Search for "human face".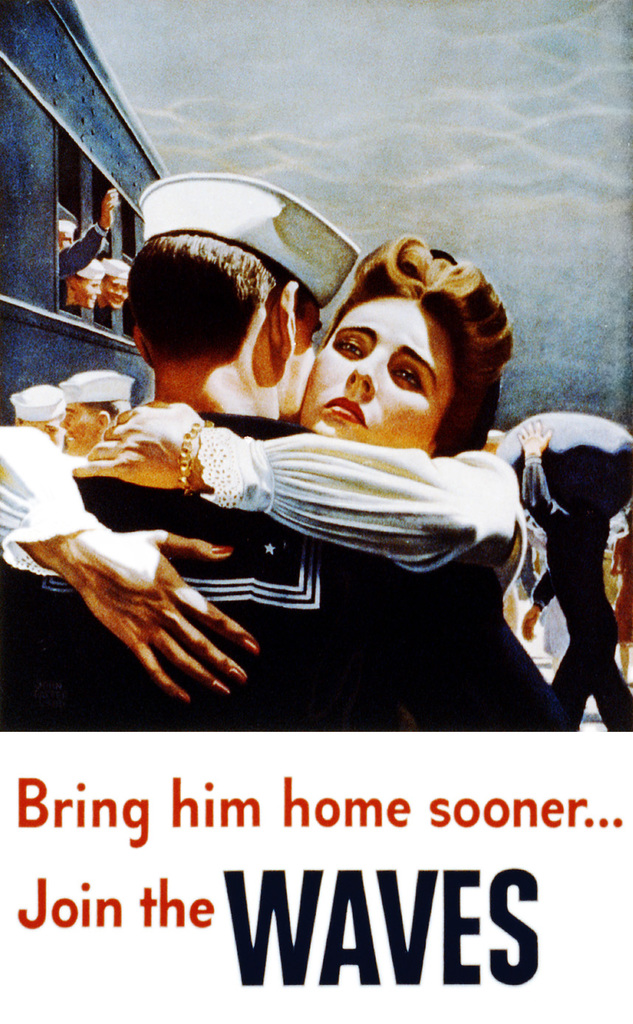
Found at [left=79, top=272, right=102, bottom=314].
